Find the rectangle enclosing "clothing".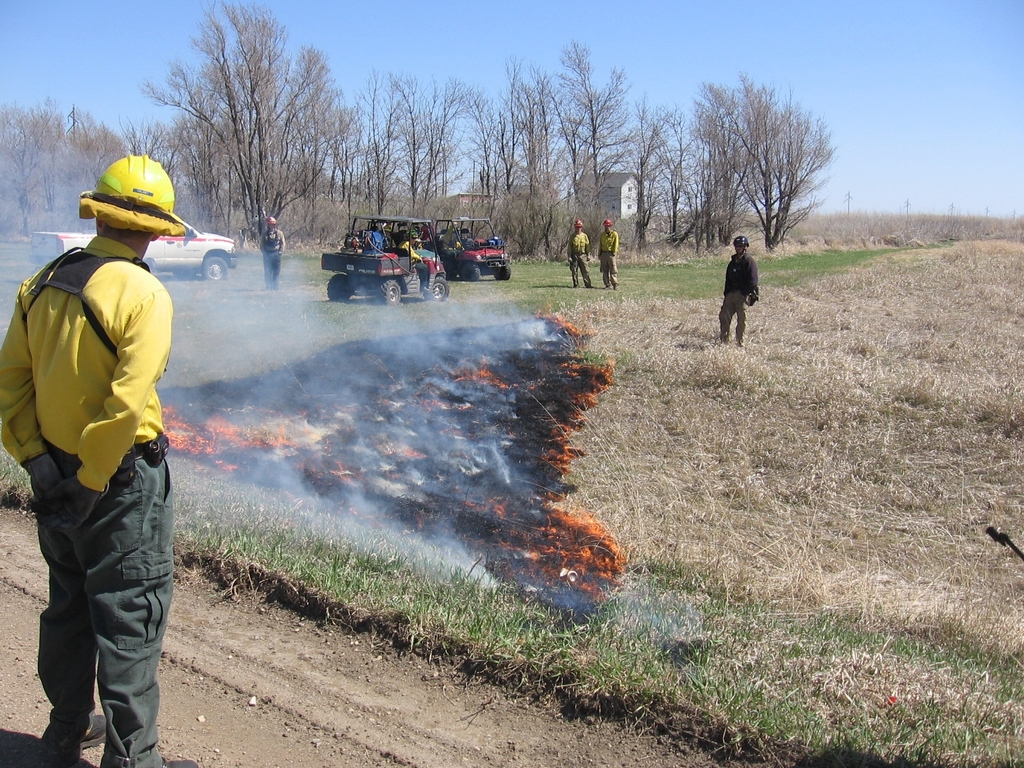
x1=567 y1=230 x2=588 y2=249.
